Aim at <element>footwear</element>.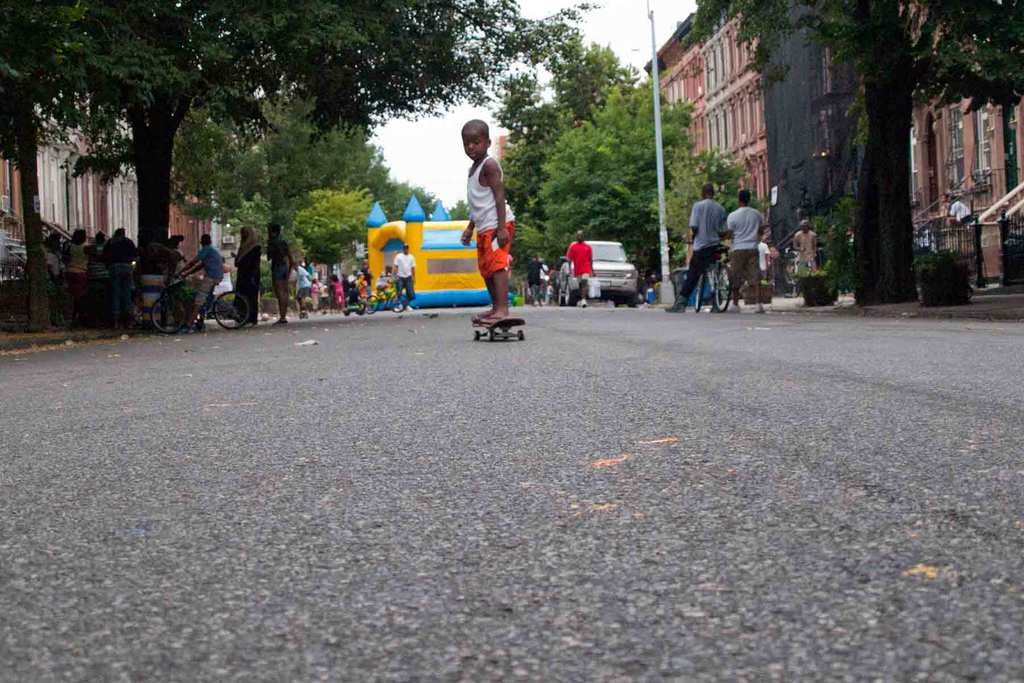
Aimed at 484,313,505,323.
